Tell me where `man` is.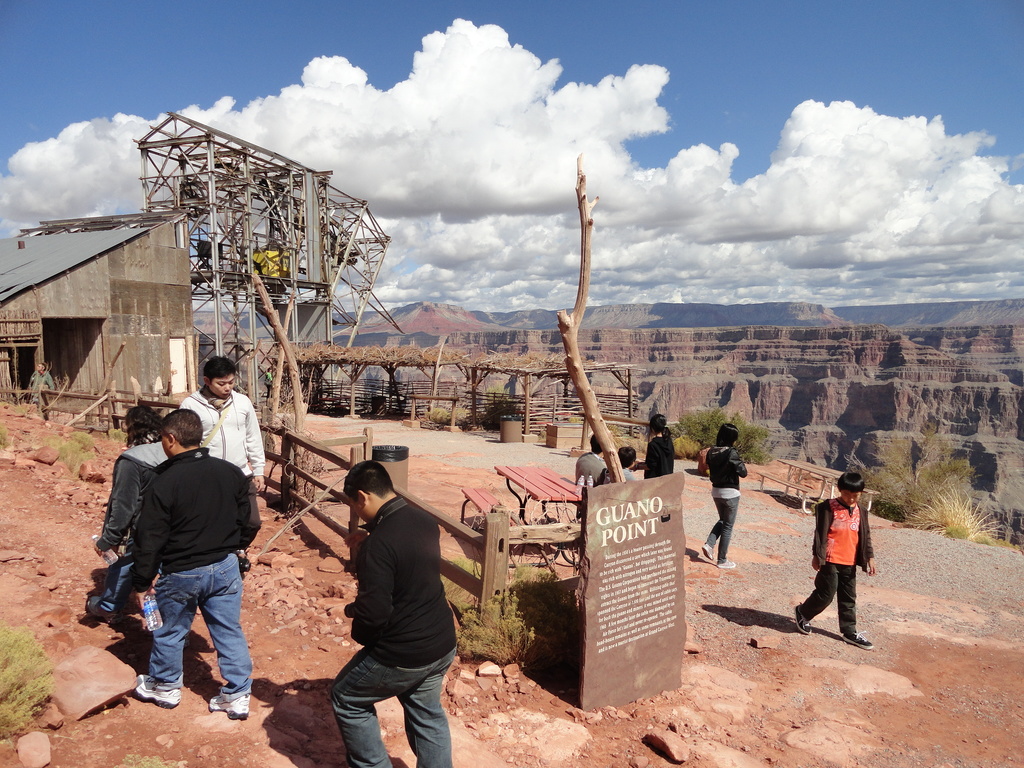
`man` is at {"x1": 27, "y1": 359, "x2": 56, "y2": 409}.
